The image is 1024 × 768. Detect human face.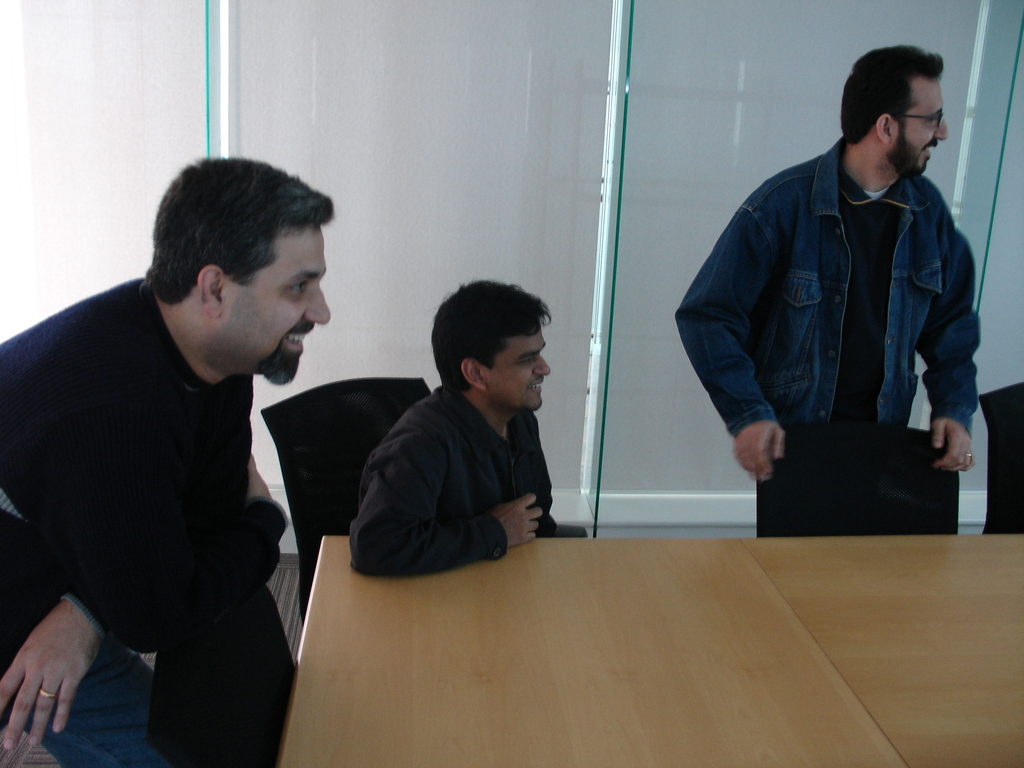
Detection: detection(897, 74, 945, 177).
